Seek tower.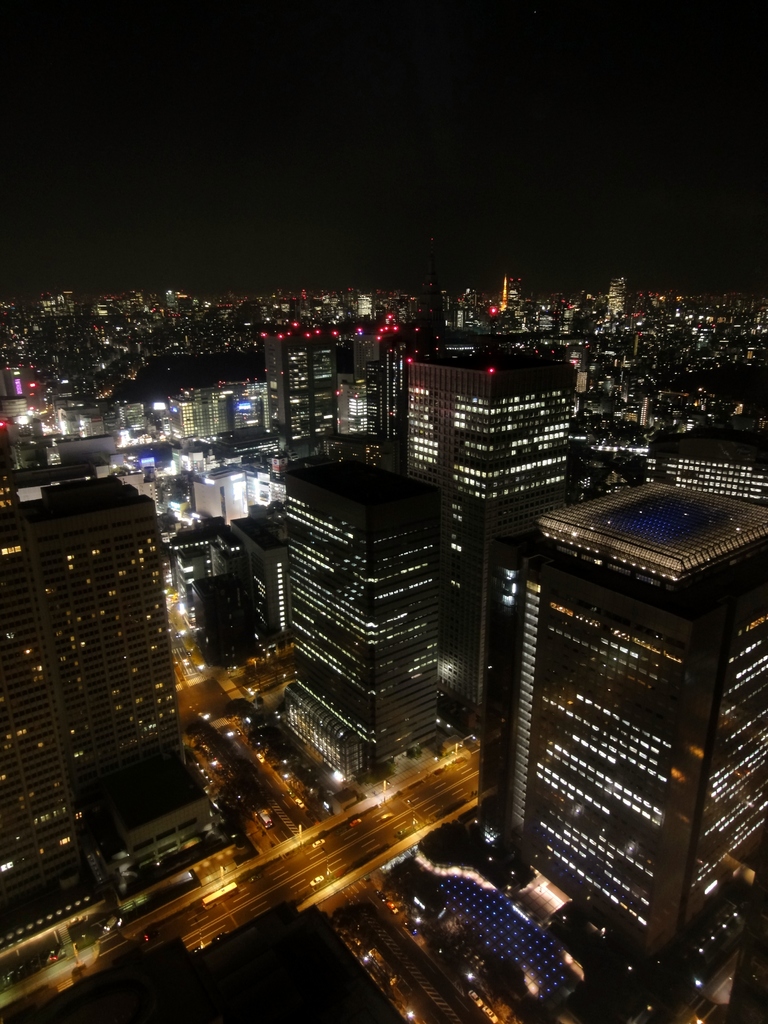
[left=483, top=444, right=749, bottom=991].
